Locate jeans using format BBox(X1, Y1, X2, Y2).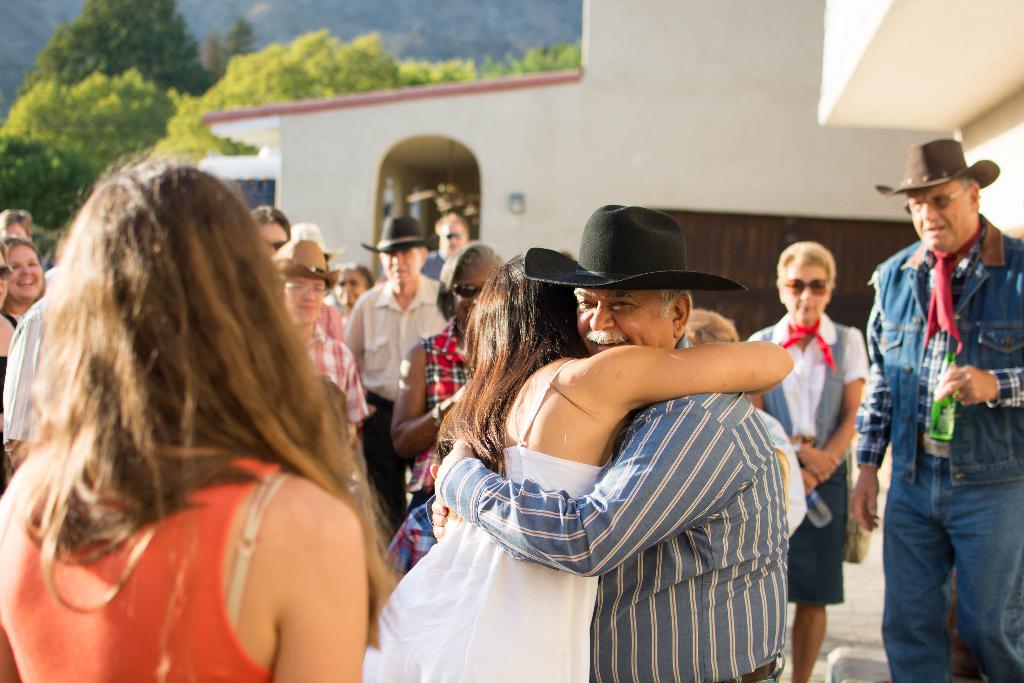
BBox(884, 445, 1023, 682).
